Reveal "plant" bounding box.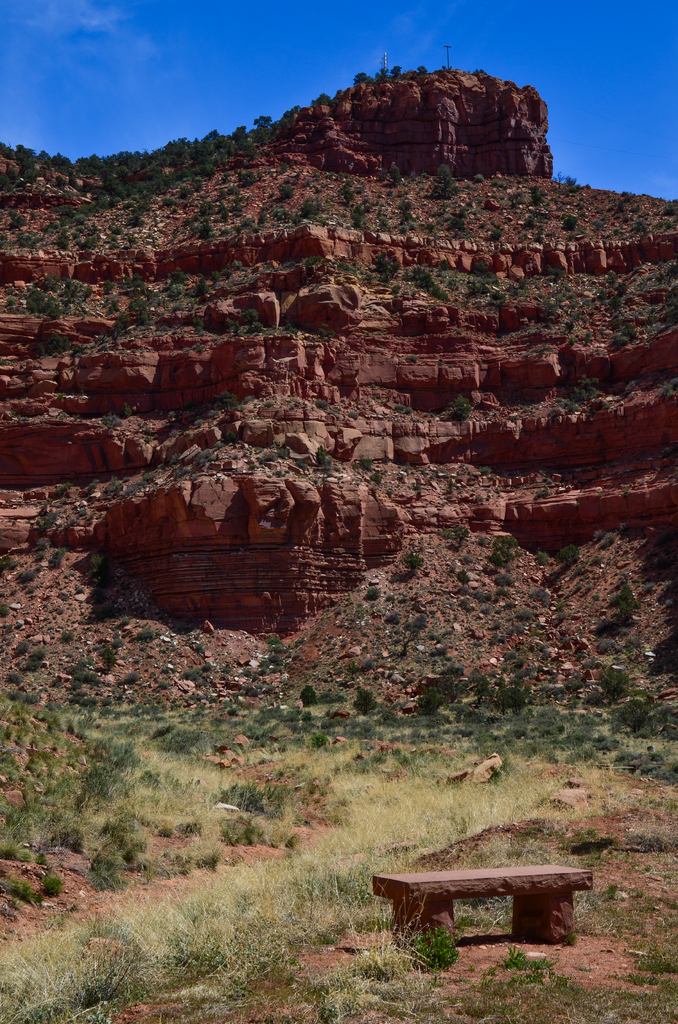
Revealed: detection(618, 458, 674, 496).
